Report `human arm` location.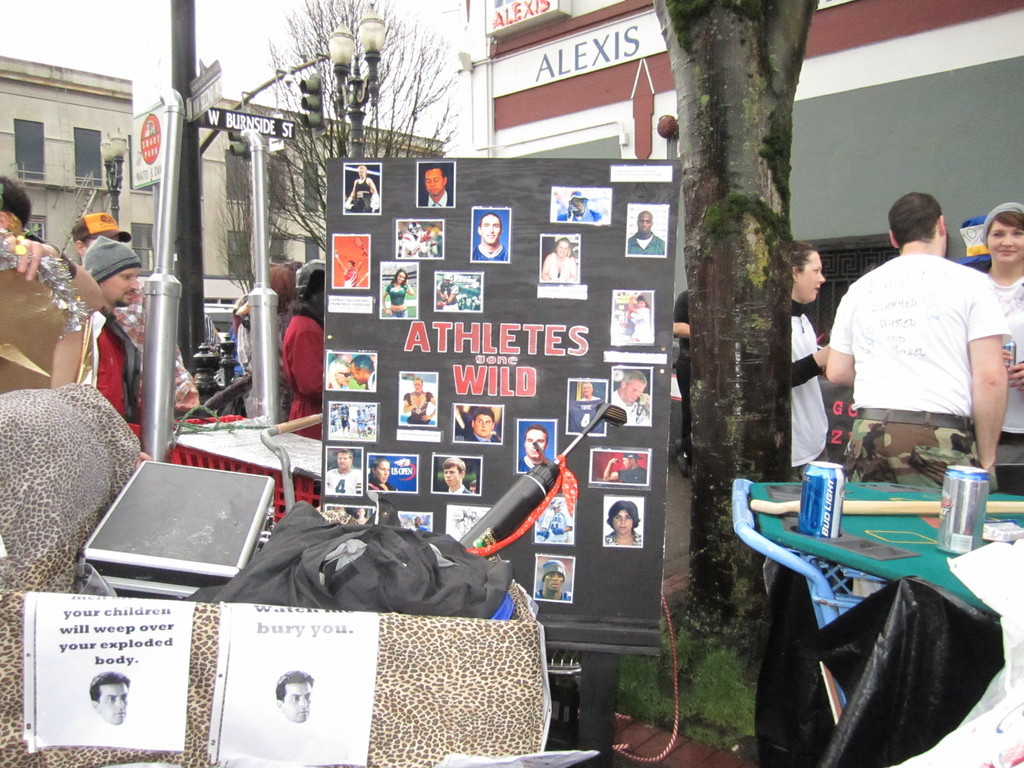
Report: {"x1": 789, "y1": 340, "x2": 831, "y2": 387}.
